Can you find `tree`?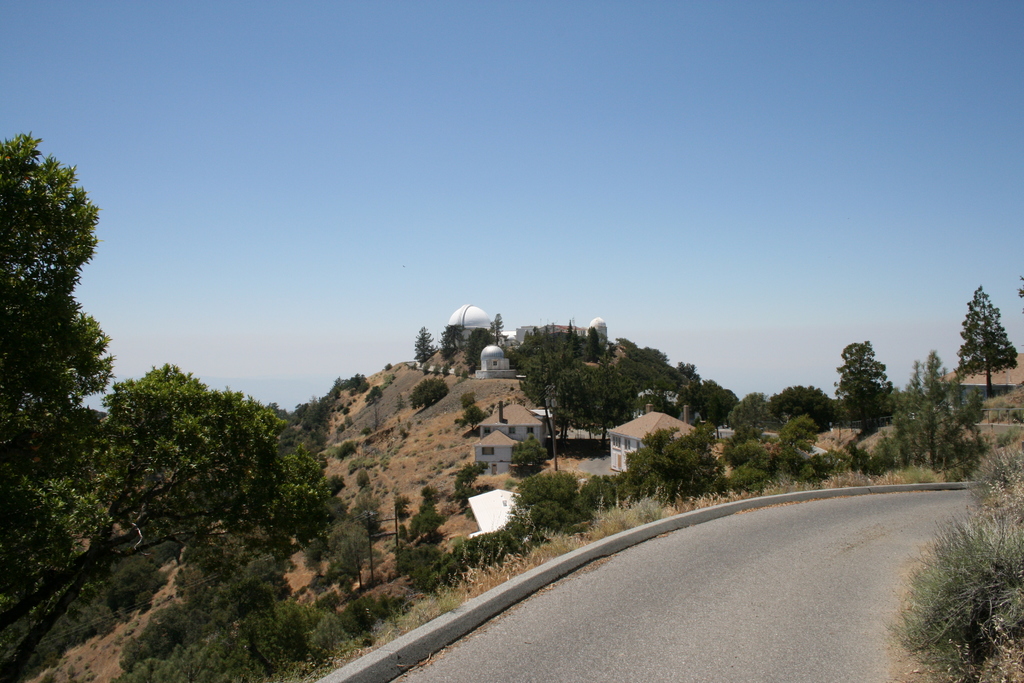
Yes, bounding box: bbox=[404, 484, 451, 552].
